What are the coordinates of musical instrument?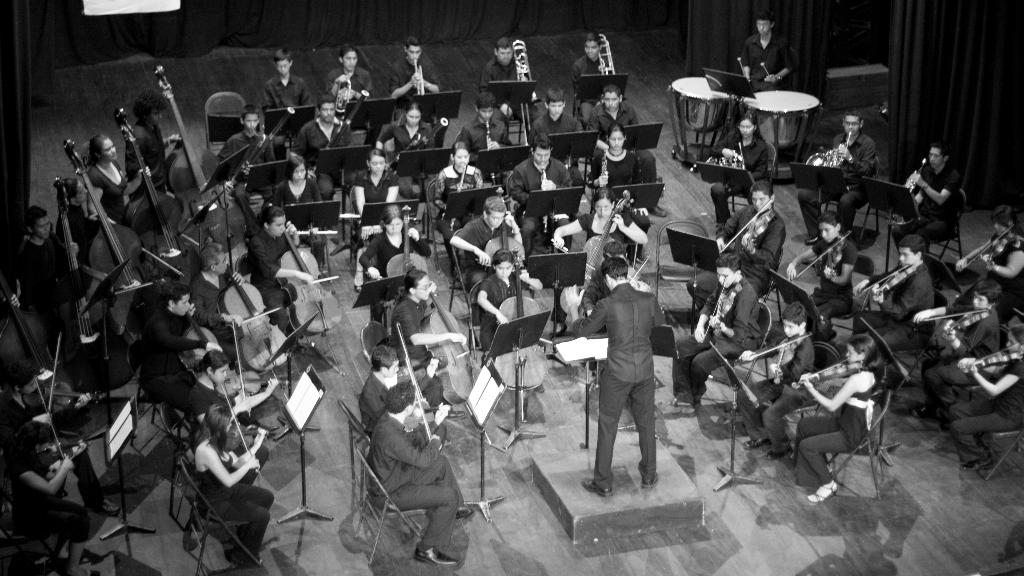
region(312, 87, 369, 175).
